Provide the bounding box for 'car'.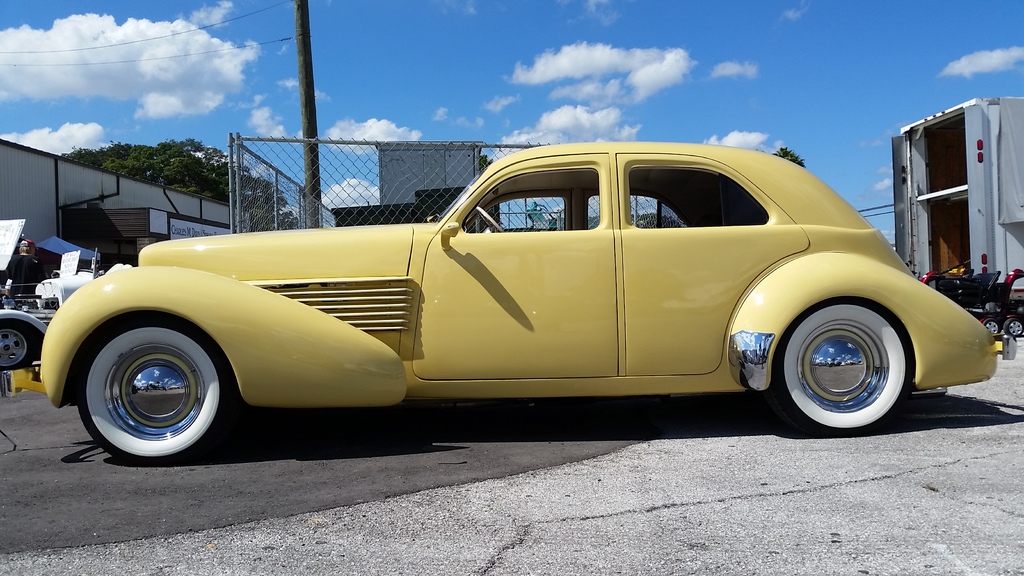
5:138:1012:458.
